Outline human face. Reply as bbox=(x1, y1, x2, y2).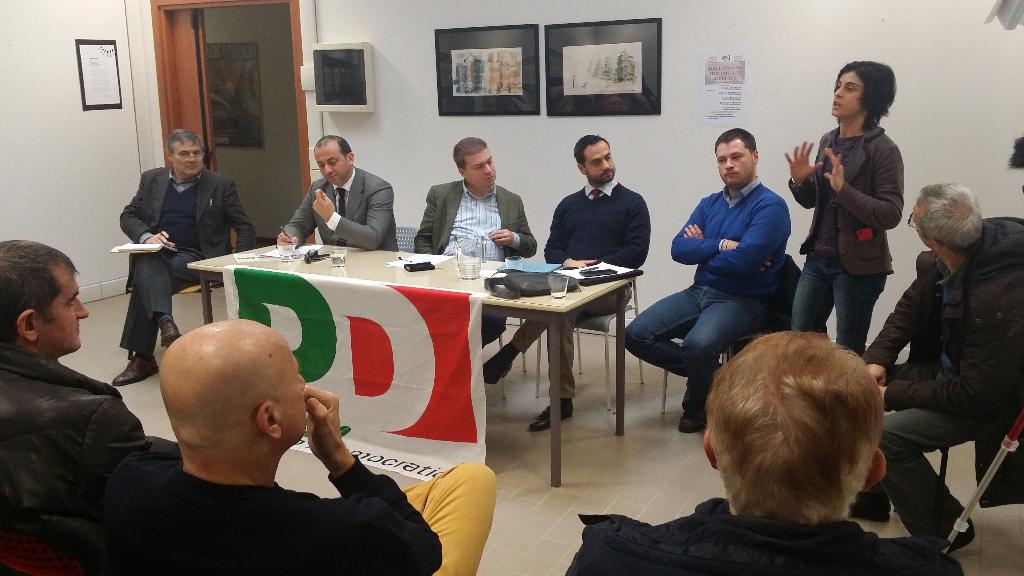
bbox=(588, 141, 616, 185).
